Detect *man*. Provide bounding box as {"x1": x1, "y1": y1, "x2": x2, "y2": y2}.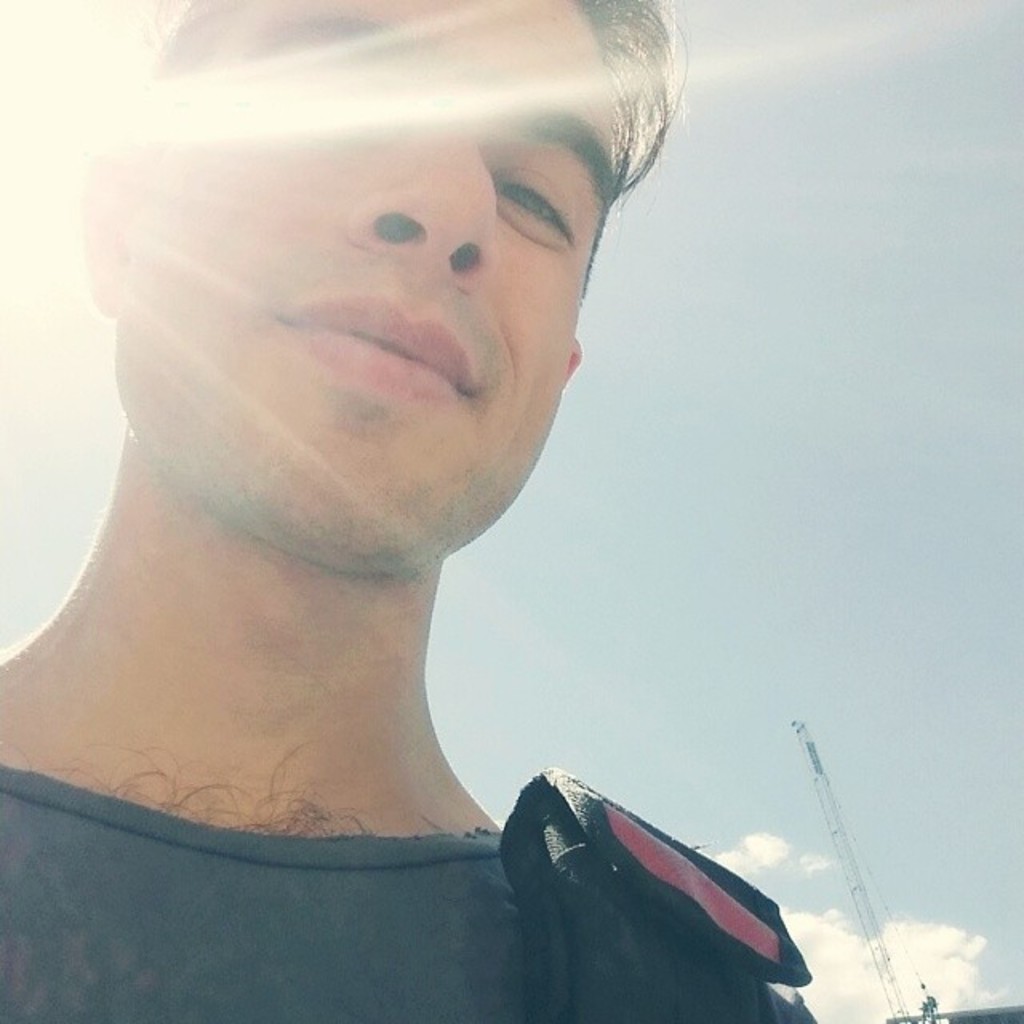
{"x1": 0, "y1": 0, "x2": 810, "y2": 1002}.
